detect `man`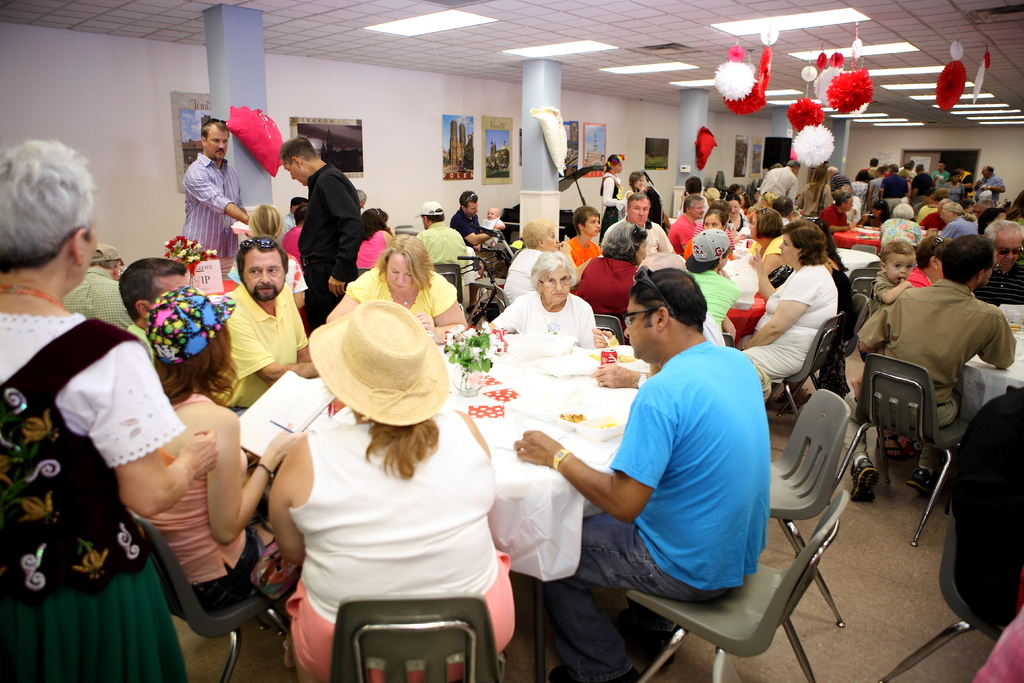
pyautogui.locateOnScreen(207, 235, 323, 418)
